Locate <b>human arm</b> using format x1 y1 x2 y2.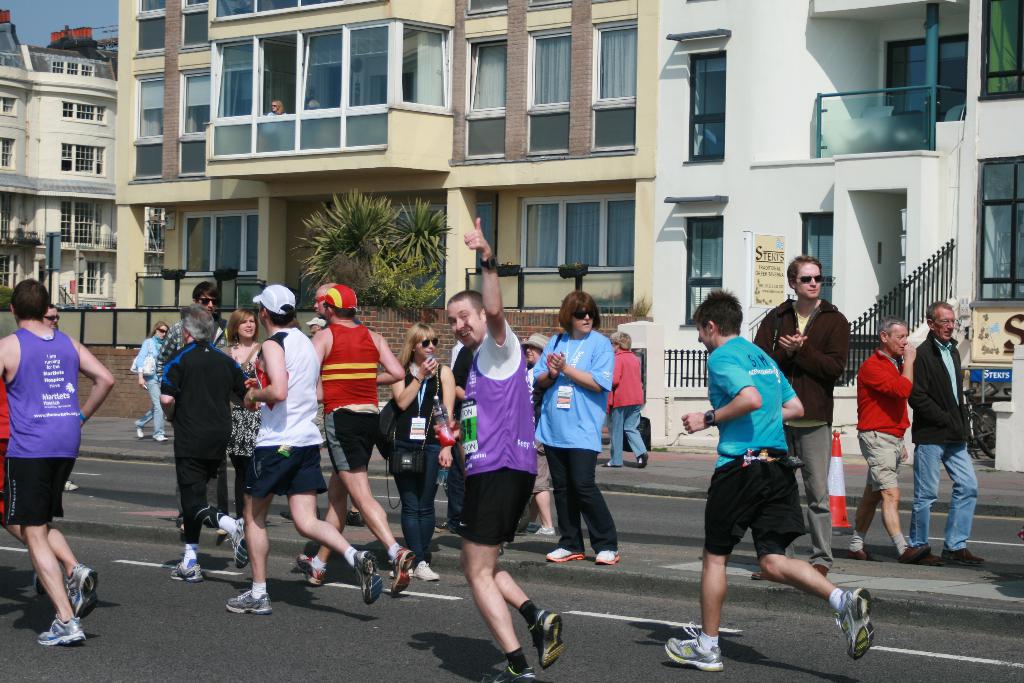
862 325 924 403.
